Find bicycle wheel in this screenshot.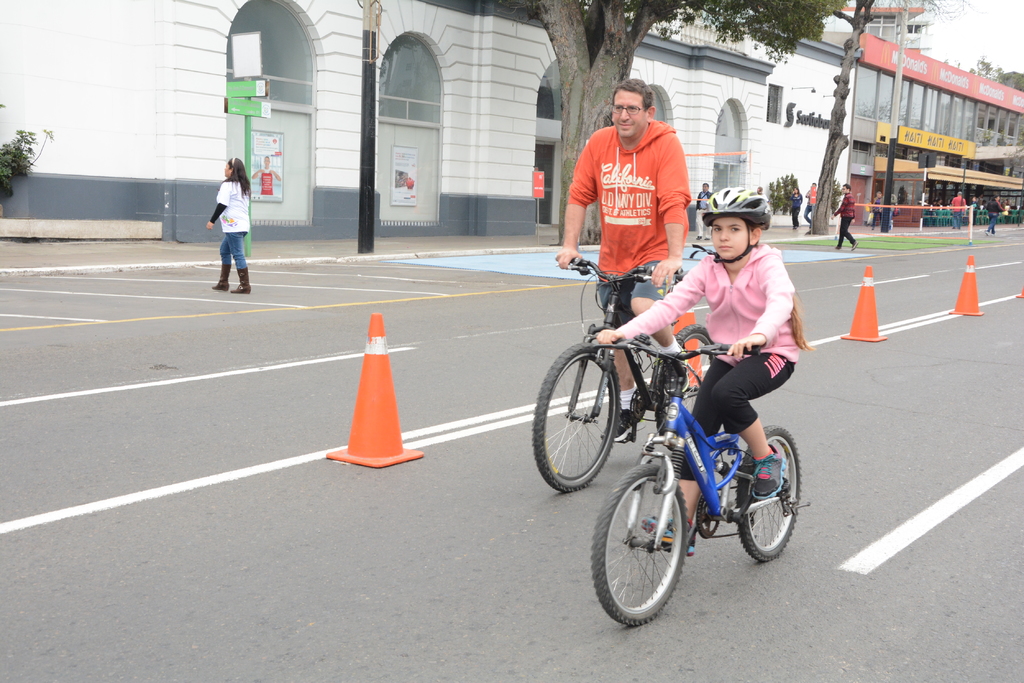
The bounding box for bicycle wheel is select_region(548, 351, 636, 504).
